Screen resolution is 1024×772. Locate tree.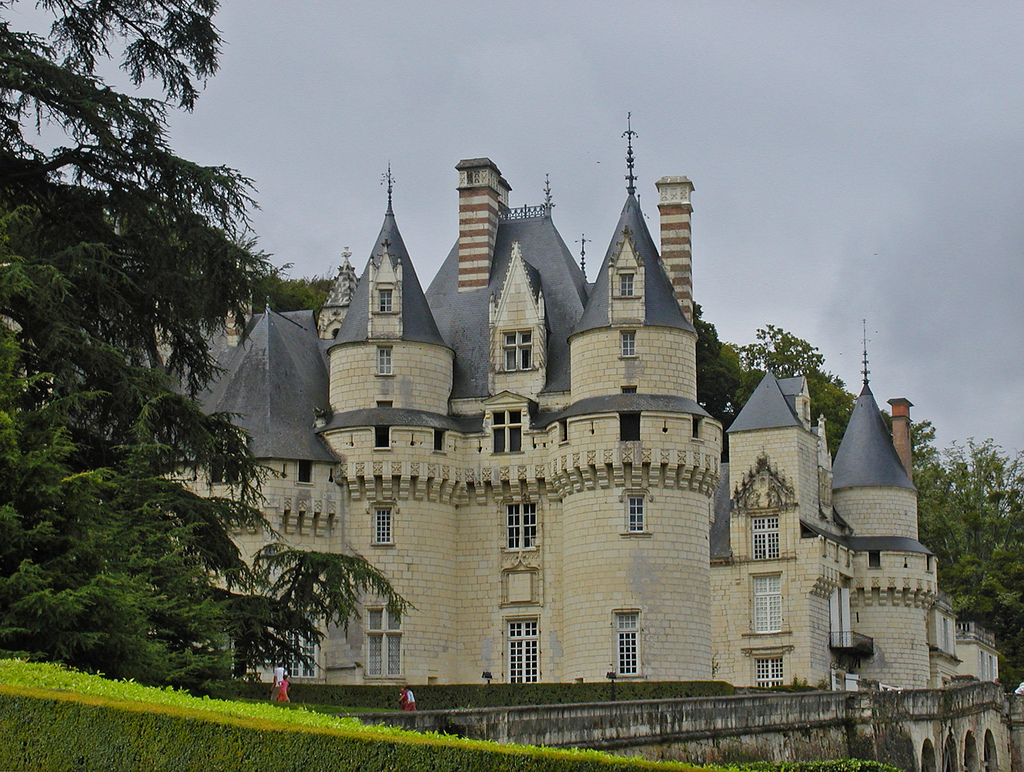
BBox(232, 251, 346, 330).
